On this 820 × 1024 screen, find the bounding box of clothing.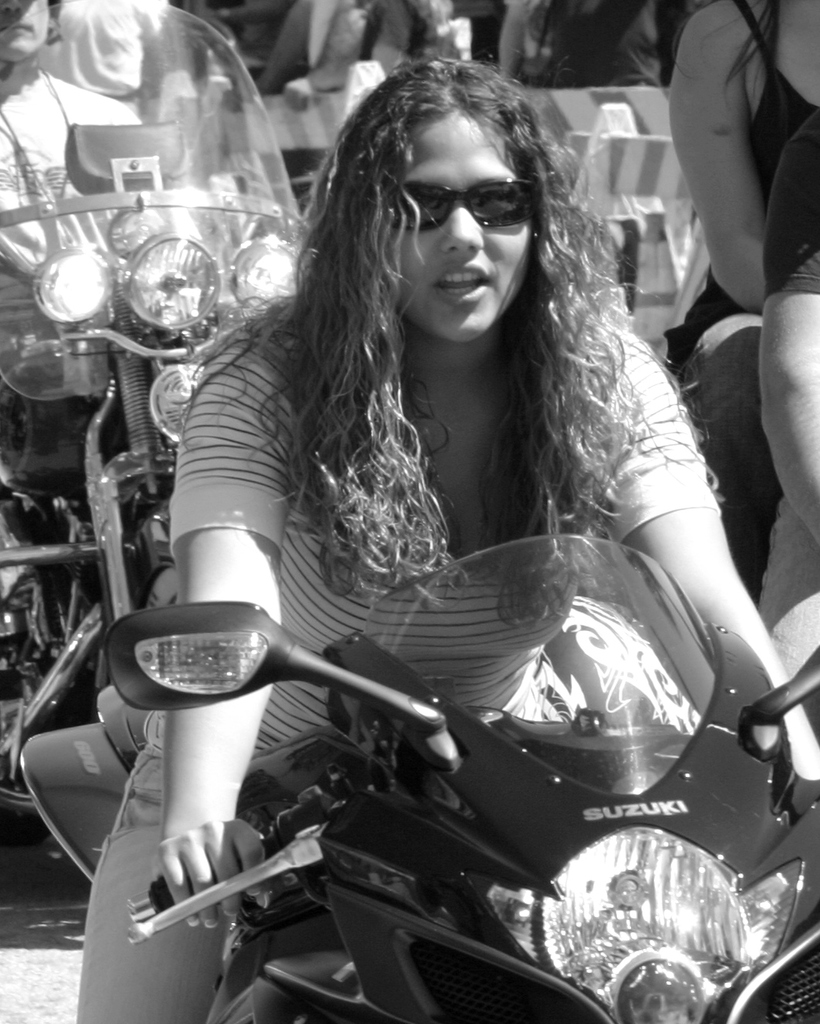
Bounding box: <box>0,72,143,353</box>.
